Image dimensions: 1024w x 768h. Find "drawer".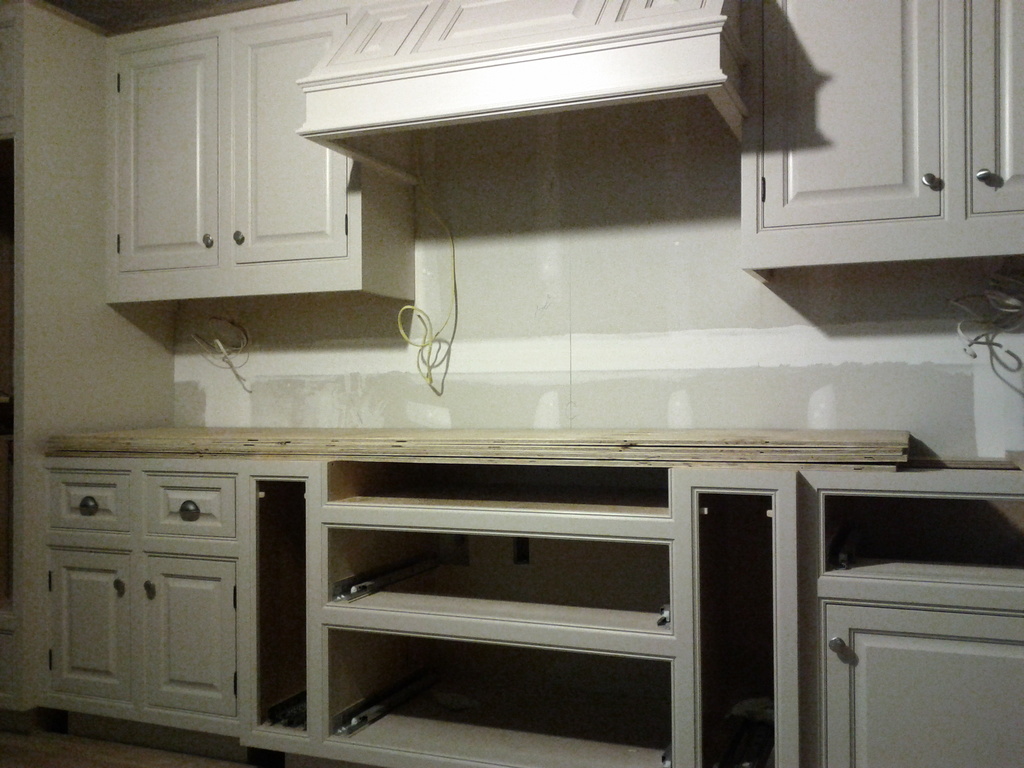
[50,470,133,529].
